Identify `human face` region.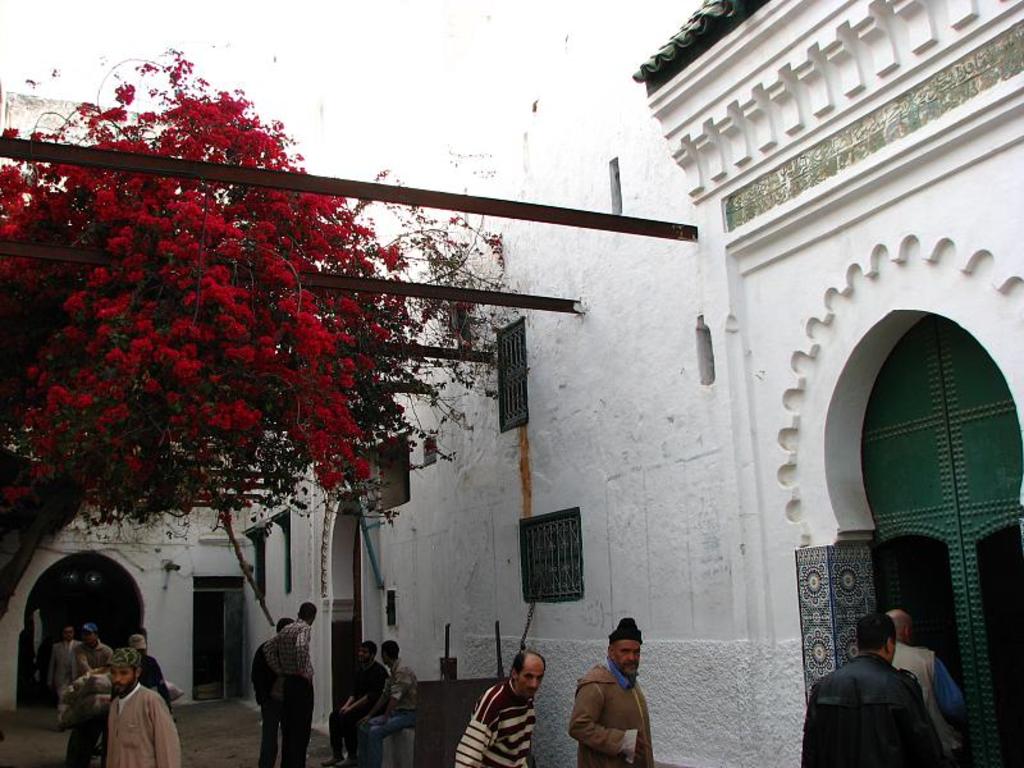
Region: bbox=(616, 640, 643, 672).
